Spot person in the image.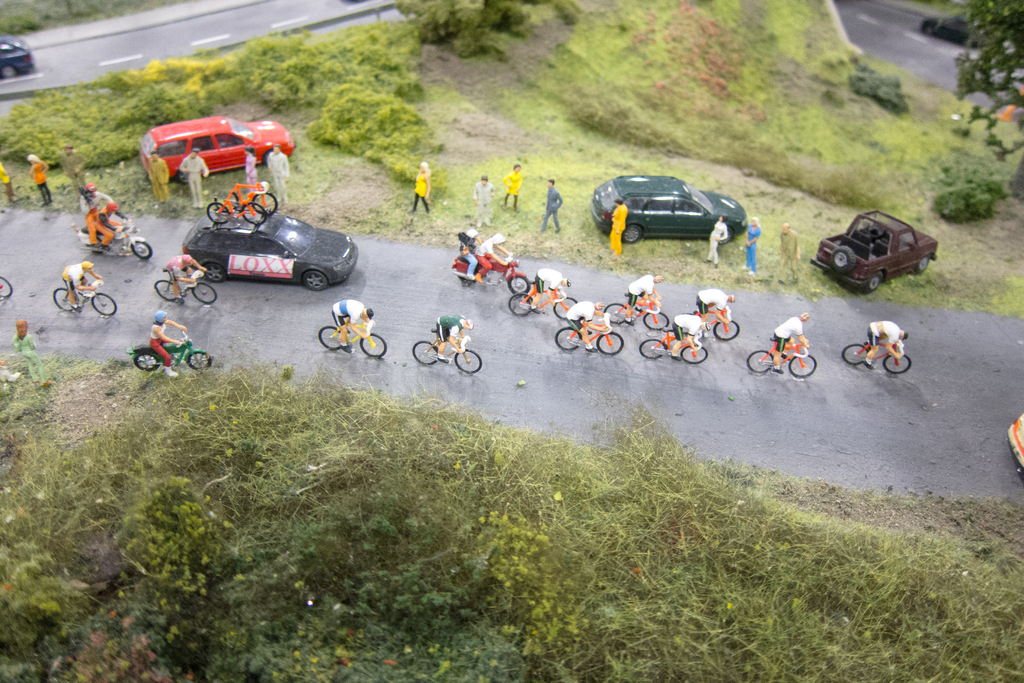
person found at left=13, top=318, right=61, bottom=391.
